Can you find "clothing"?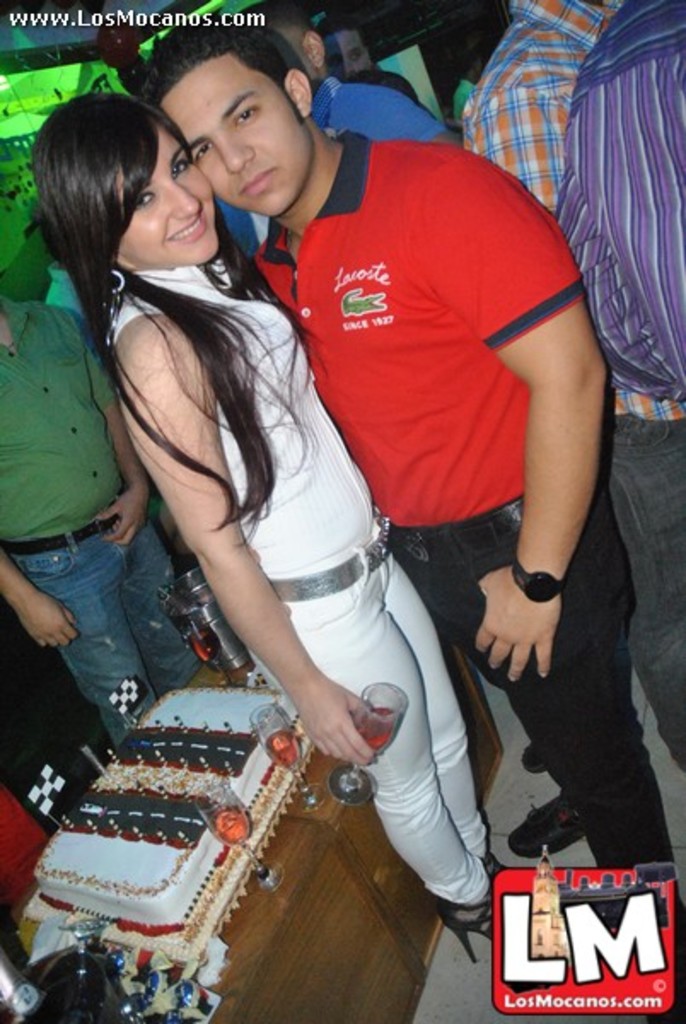
Yes, bounding box: (549, 0, 684, 766).
